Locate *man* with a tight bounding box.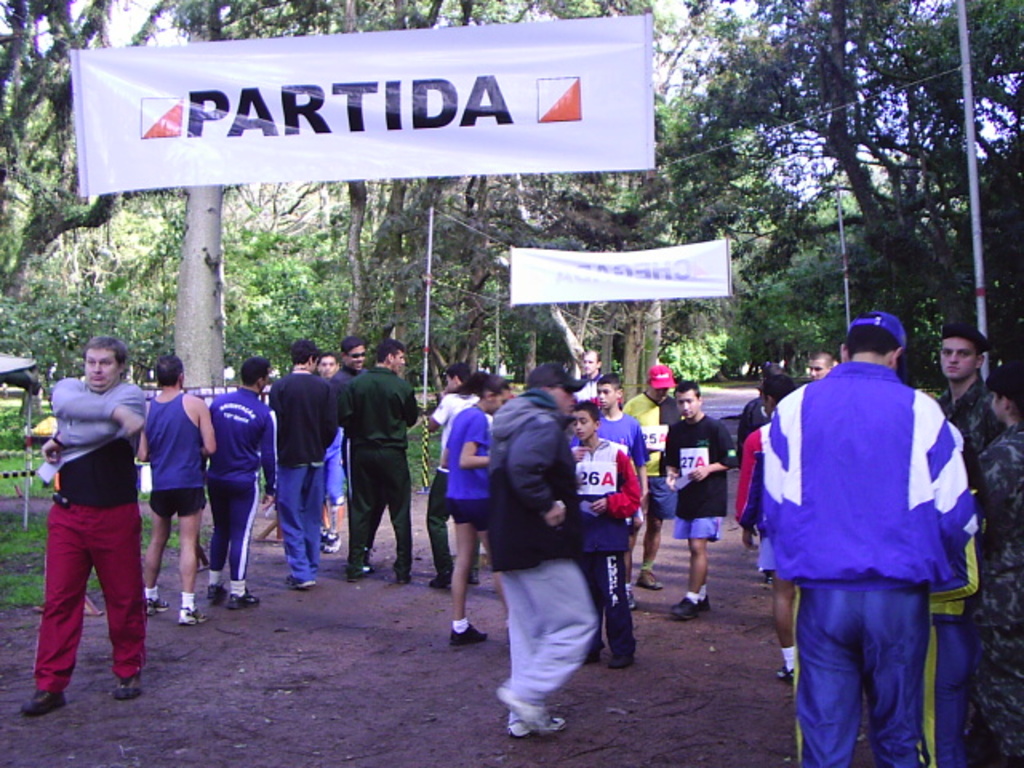
x1=806 y1=350 x2=834 y2=386.
